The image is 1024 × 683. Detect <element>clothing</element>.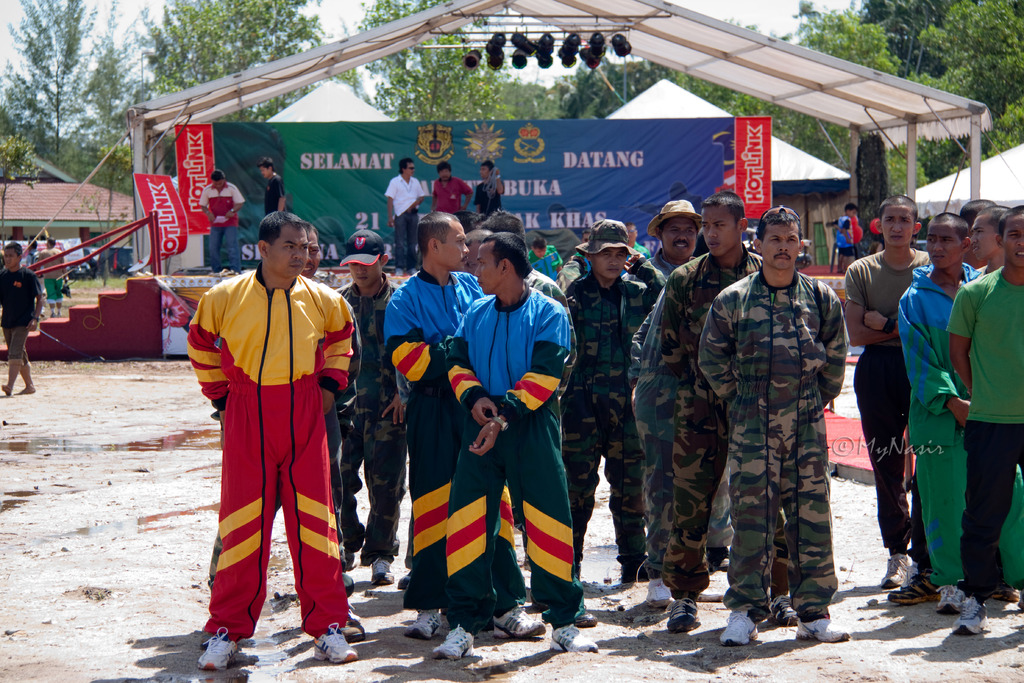
Detection: <region>195, 268, 360, 642</region>.
